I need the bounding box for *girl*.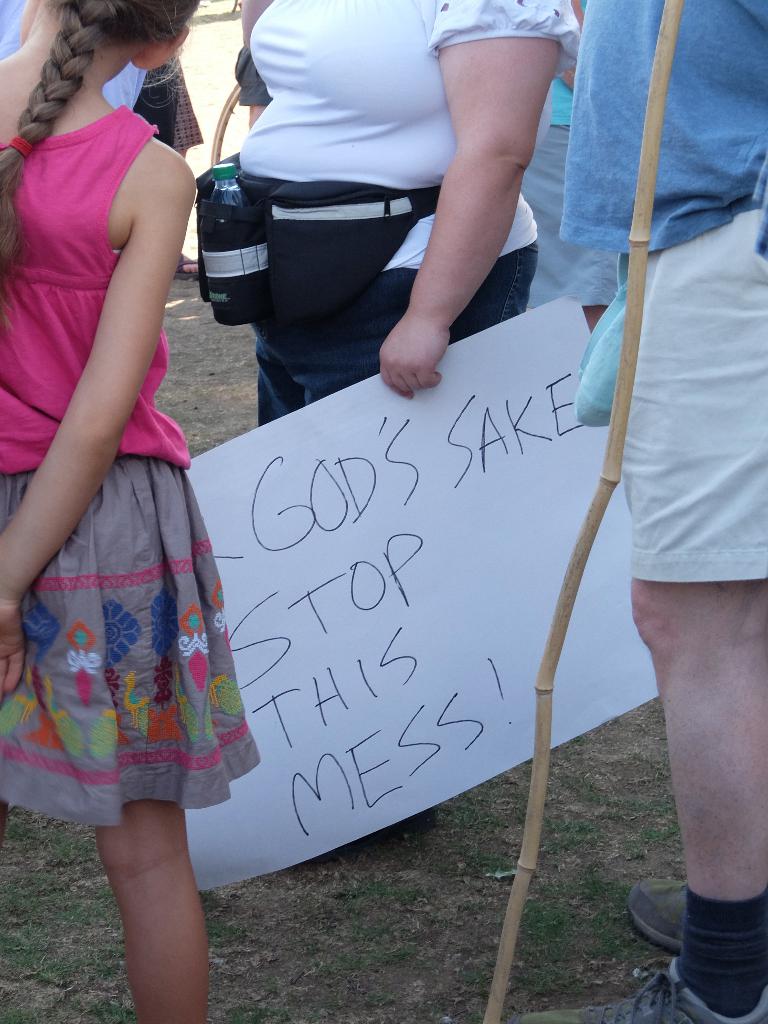
Here it is: 0, 0, 260, 1023.
